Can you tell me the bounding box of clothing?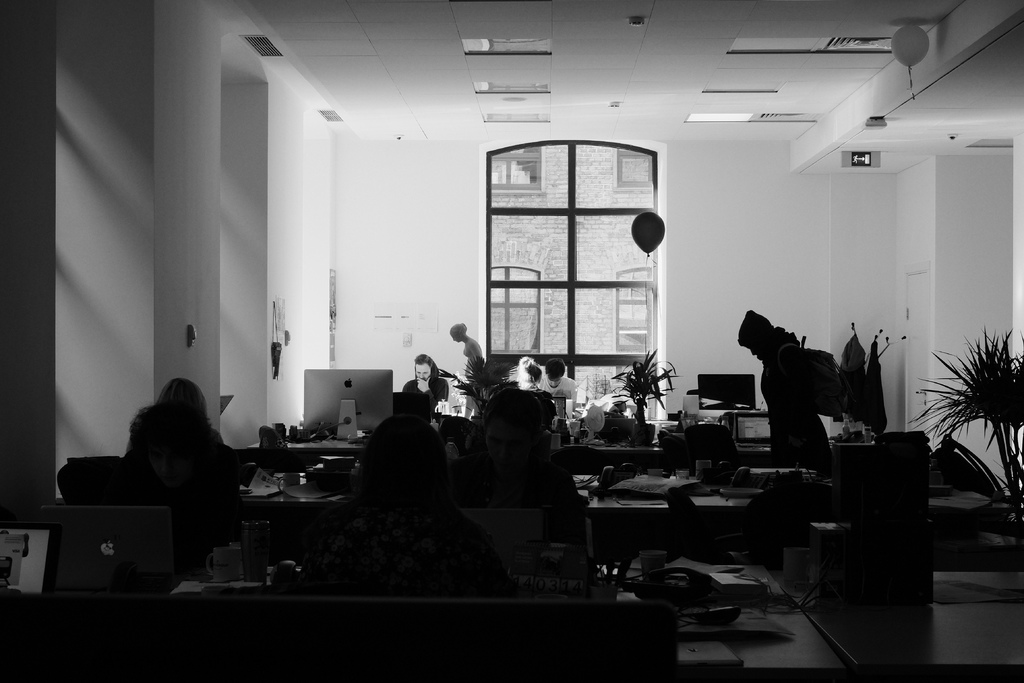
133, 409, 242, 557.
